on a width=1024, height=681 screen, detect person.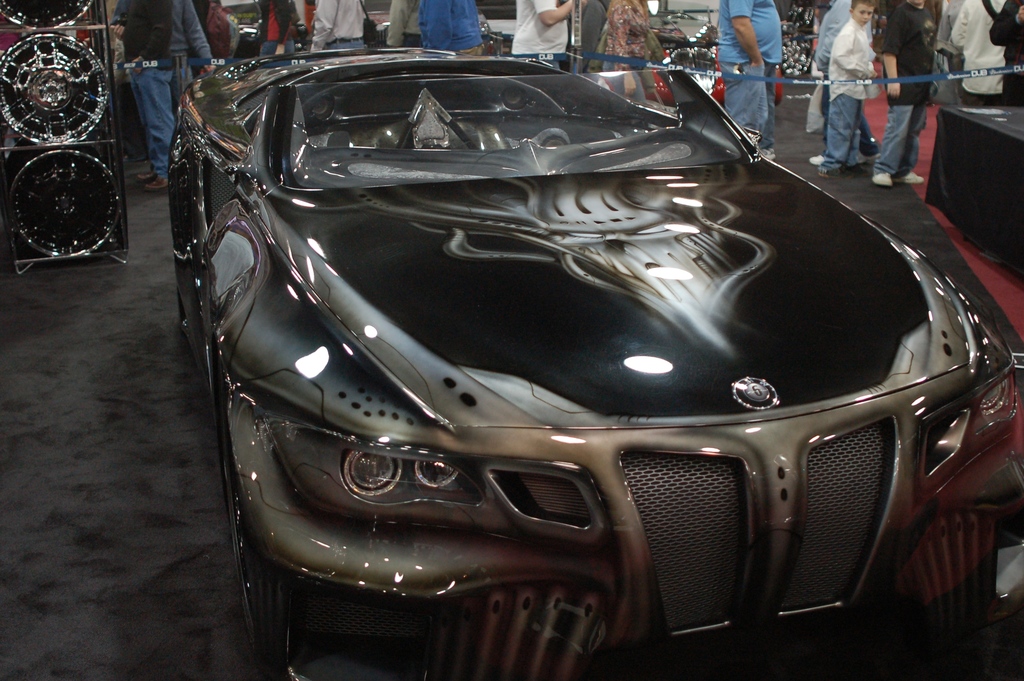
BBox(385, 0, 426, 49).
